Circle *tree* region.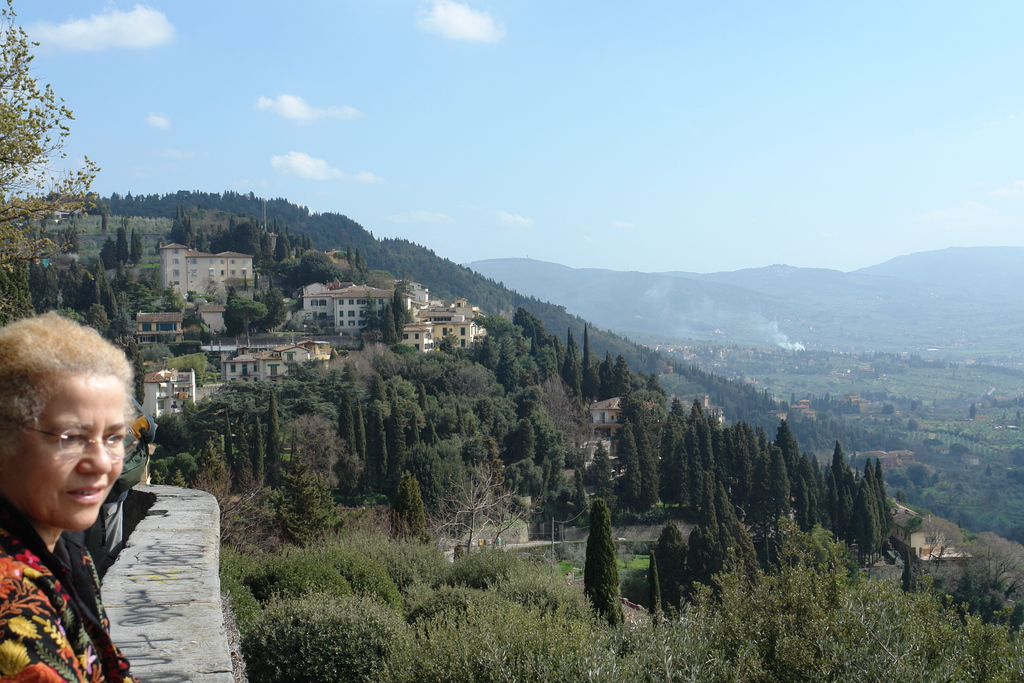
Region: pyautogui.locateOnScreen(762, 446, 791, 508).
